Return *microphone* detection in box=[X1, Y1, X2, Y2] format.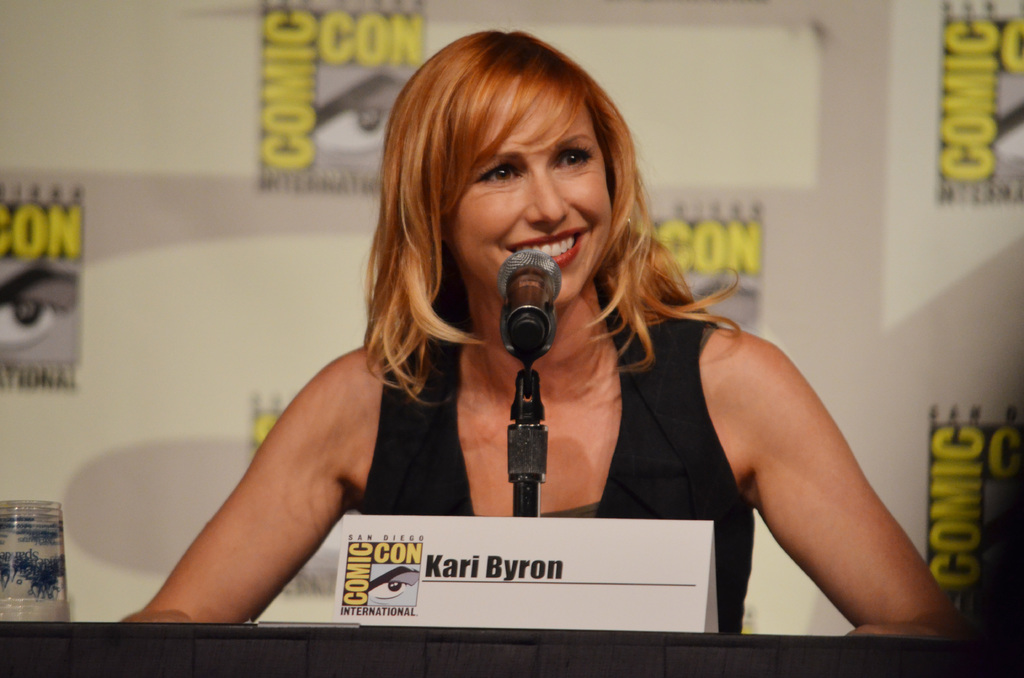
box=[486, 264, 561, 369].
